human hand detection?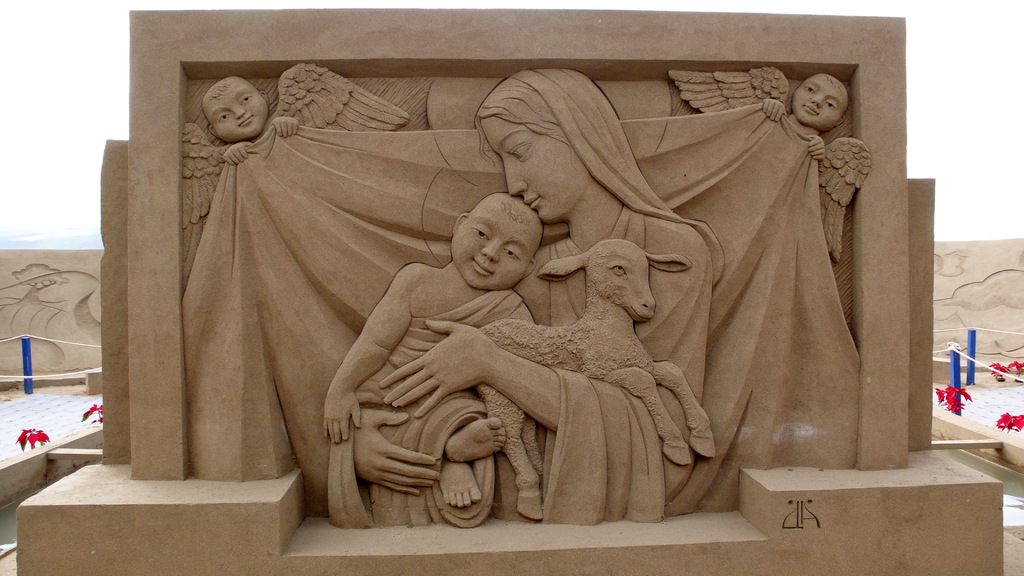
x1=375, y1=319, x2=502, y2=421
